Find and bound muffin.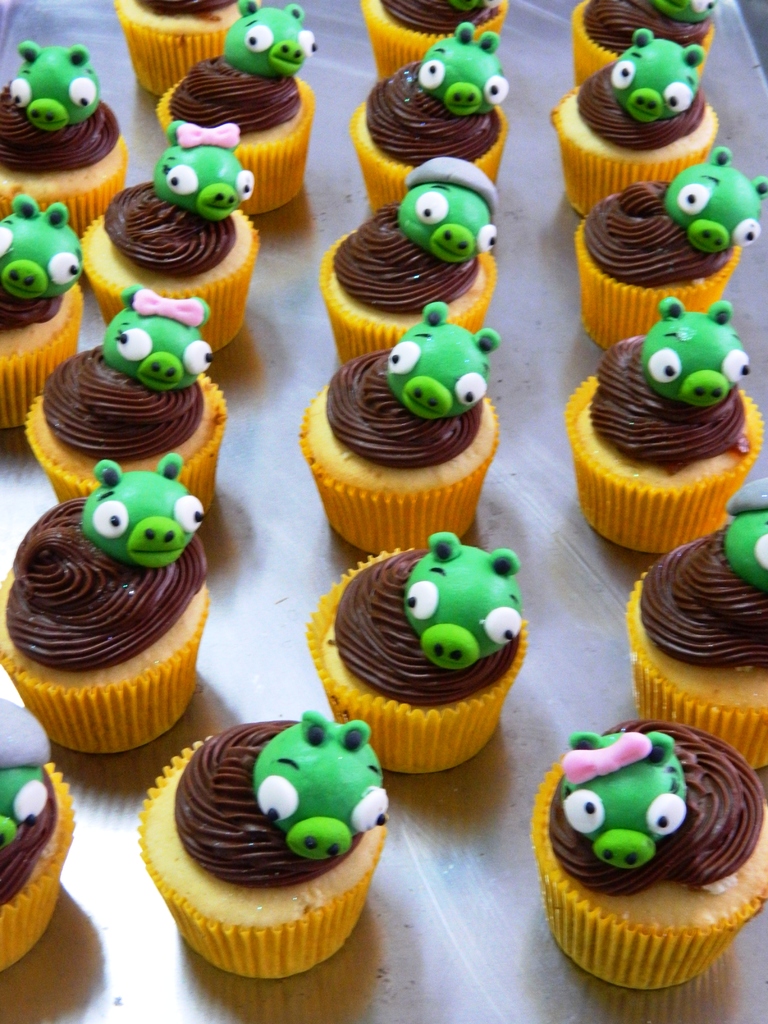
Bound: region(582, 303, 752, 547).
